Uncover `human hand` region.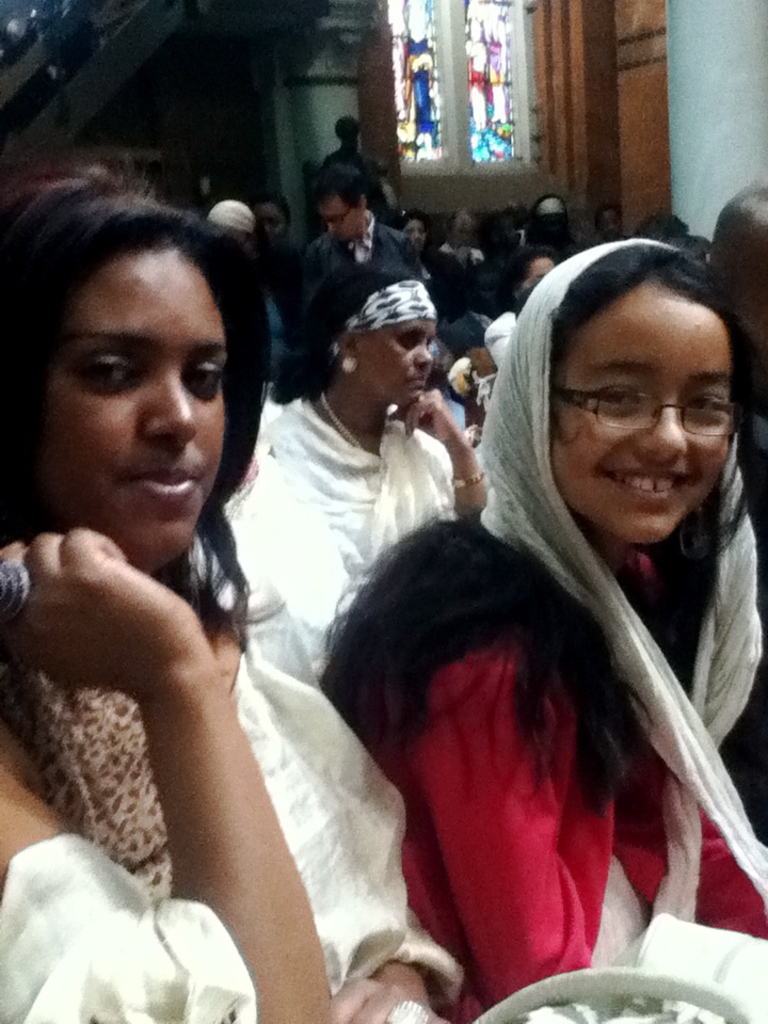
Uncovered: pyautogui.locateOnScreen(384, 389, 459, 443).
